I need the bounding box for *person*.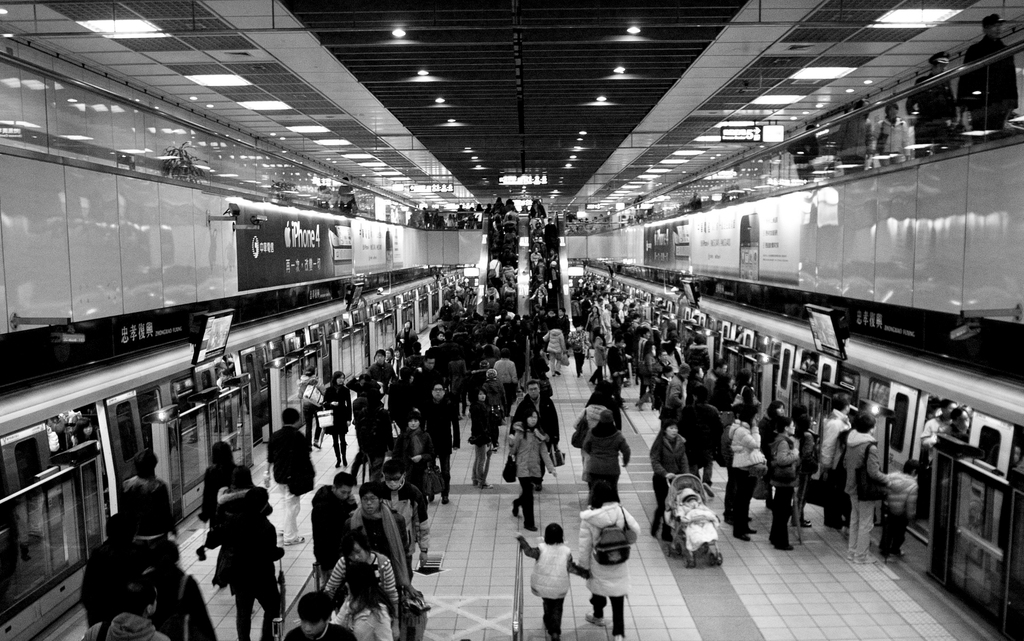
Here it is: x1=508 y1=517 x2=594 y2=640.
